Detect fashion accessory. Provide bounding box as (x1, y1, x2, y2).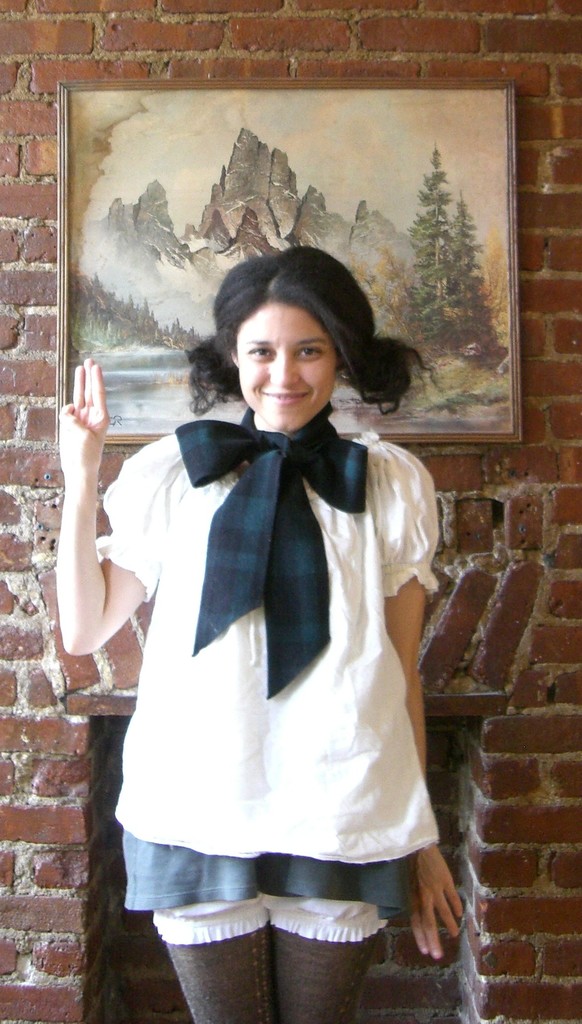
(174, 400, 370, 703).
